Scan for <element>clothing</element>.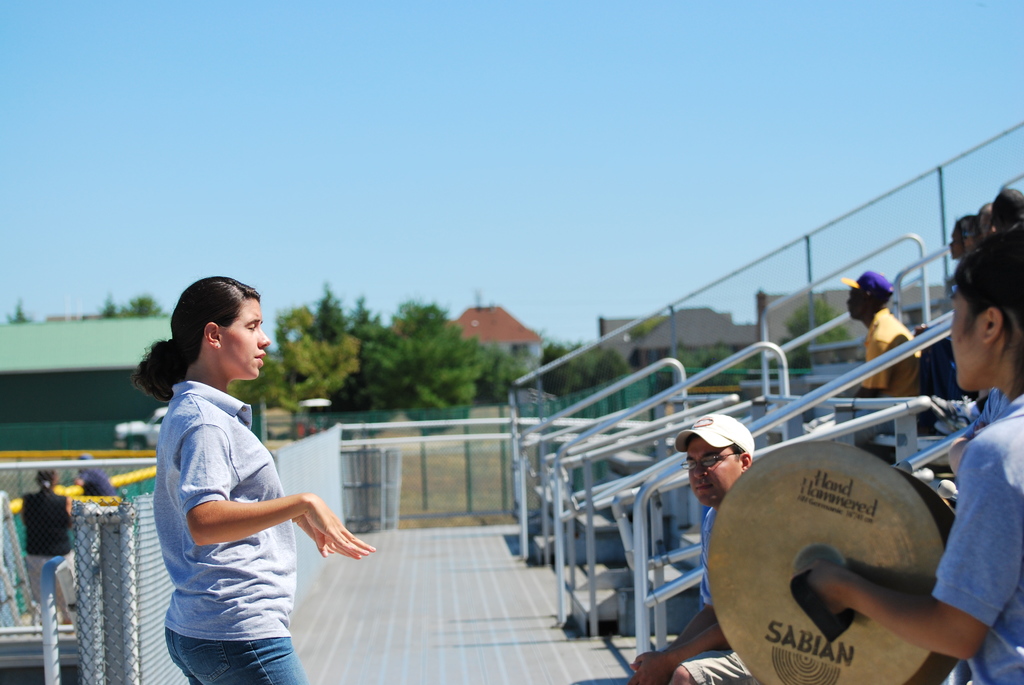
Scan result: Rect(672, 501, 757, 684).
